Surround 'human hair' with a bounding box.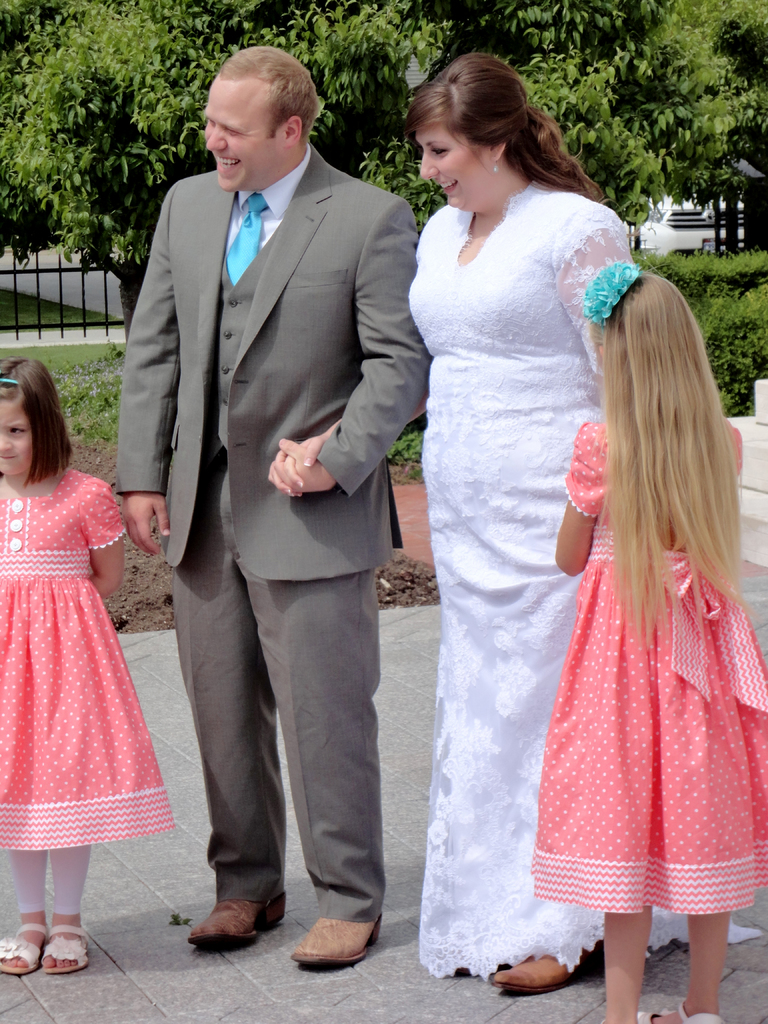
left=0, top=356, right=76, bottom=493.
